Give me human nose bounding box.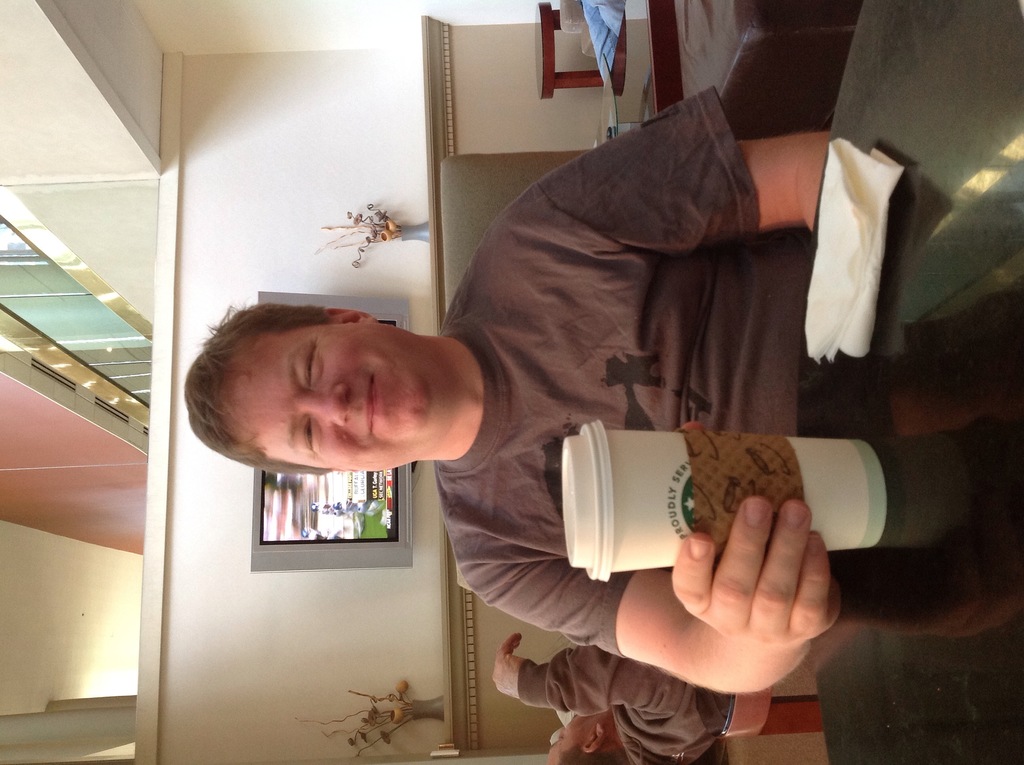
rect(300, 385, 349, 428).
